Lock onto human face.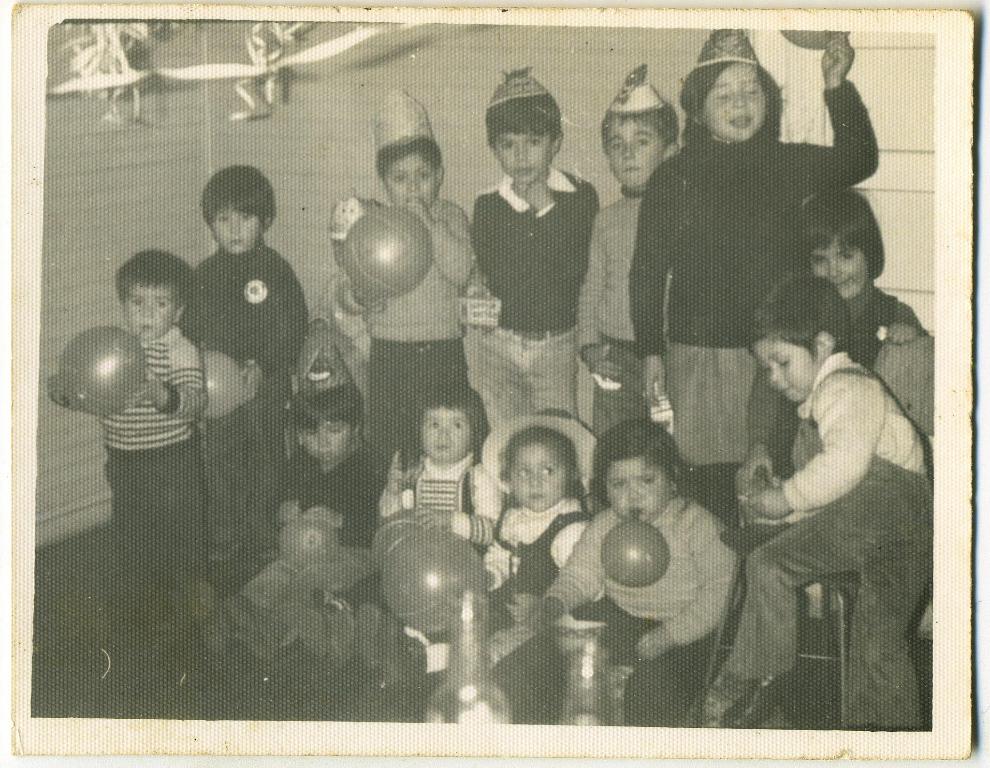
Locked: [x1=497, y1=134, x2=549, y2=181].
